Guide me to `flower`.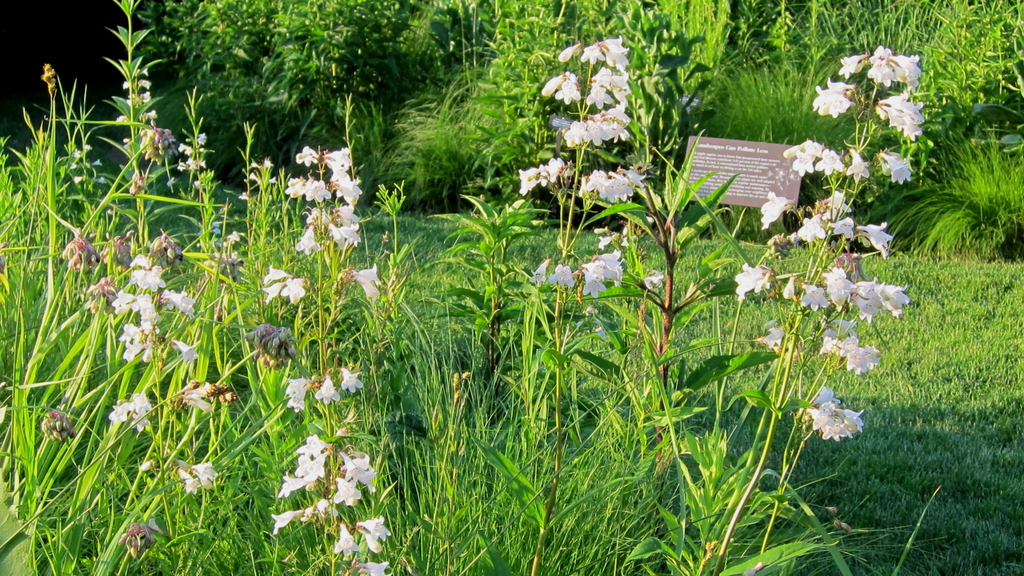
Guidance: 842,53,870,76.
